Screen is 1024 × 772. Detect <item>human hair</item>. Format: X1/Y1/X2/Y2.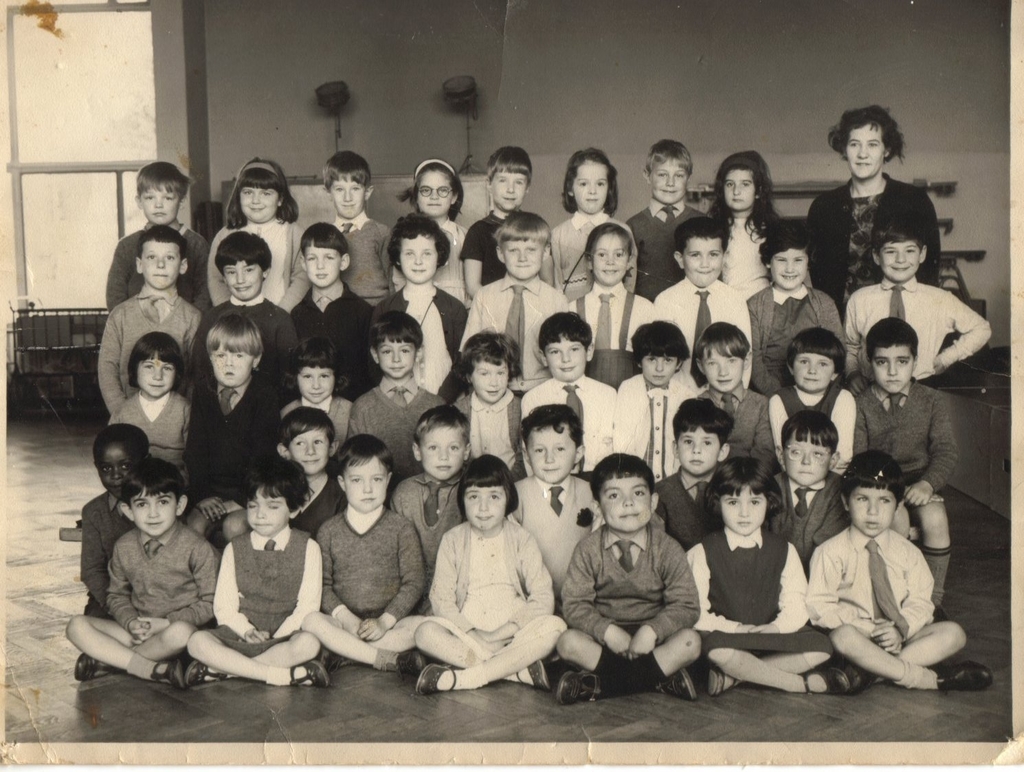
671/214/731/258.
